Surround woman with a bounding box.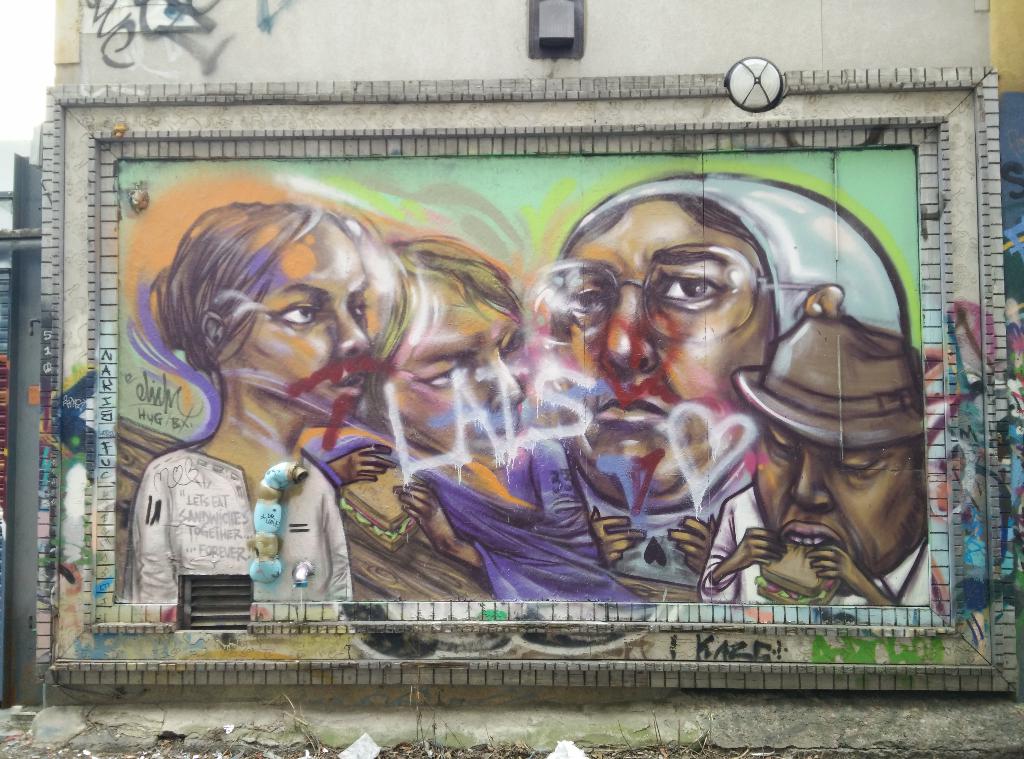
[x1=122, y1=200, x2=413, y2=602].
